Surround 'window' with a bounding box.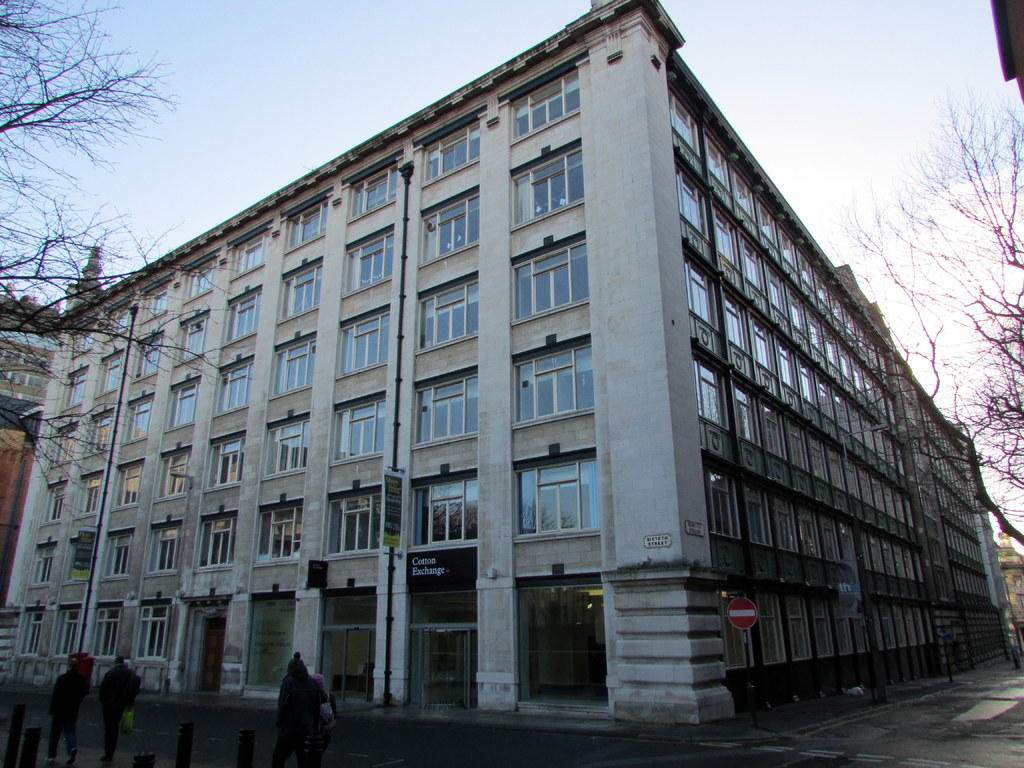
<bbox>102, 534, 136, 581</bbox>.
